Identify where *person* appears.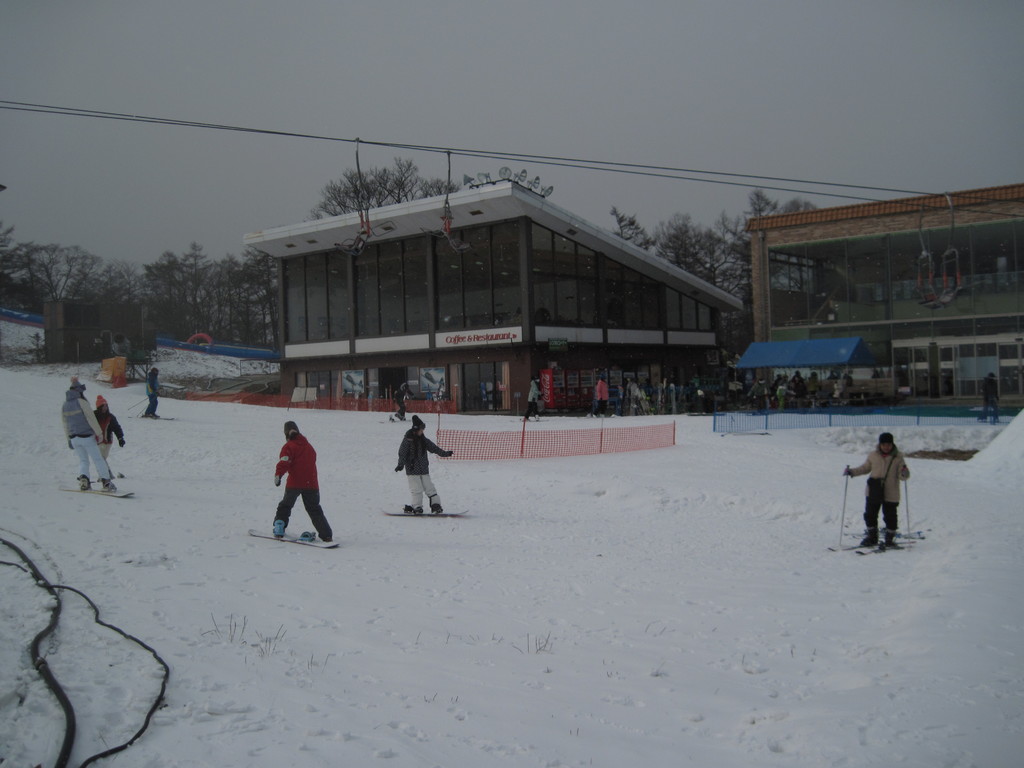
Appears at {"x1": 397, "y1": 413, "x2": 456, "y2": 518}.
